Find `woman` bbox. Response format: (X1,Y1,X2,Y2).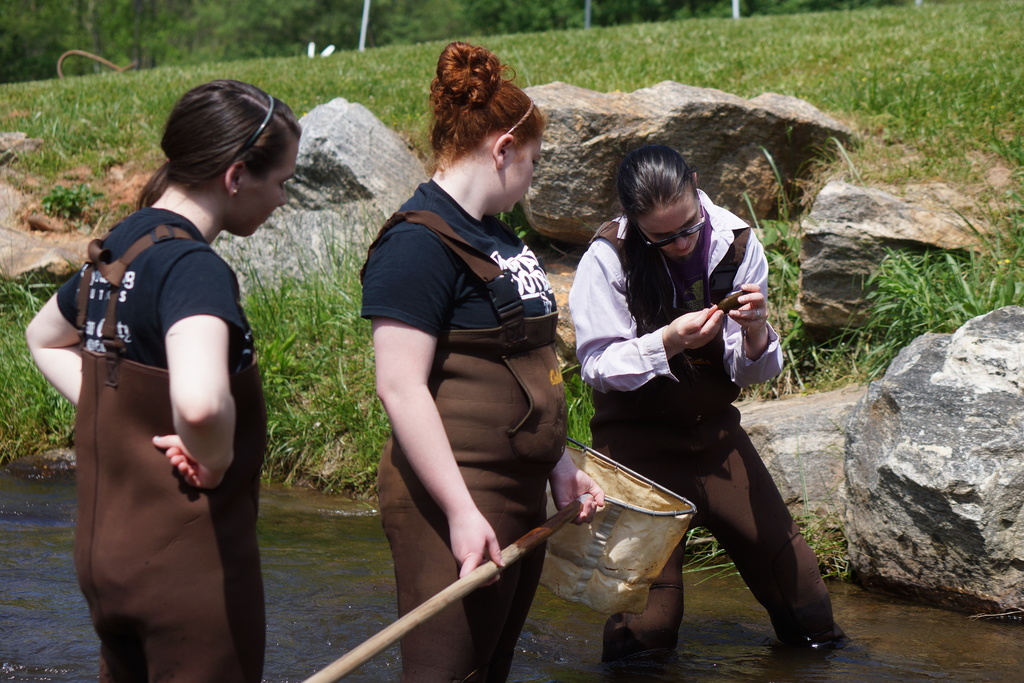
(572,139,811,647).
